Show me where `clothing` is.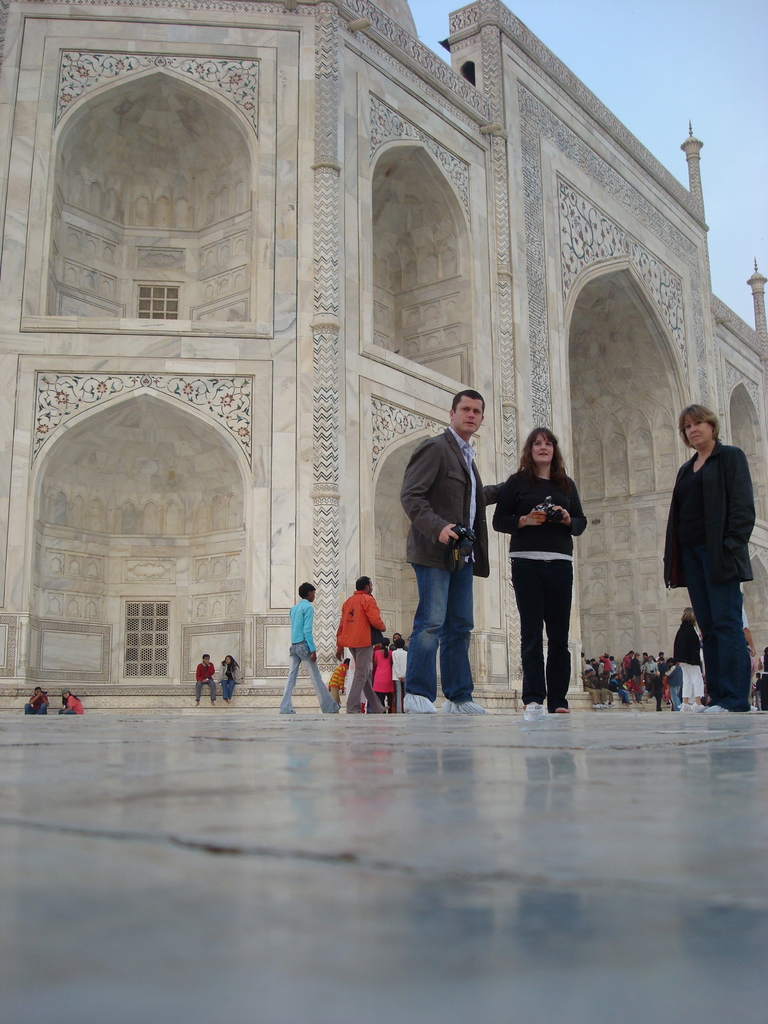
`clothing` is at [x1=196, y1=661, x2=216, y2=701].
